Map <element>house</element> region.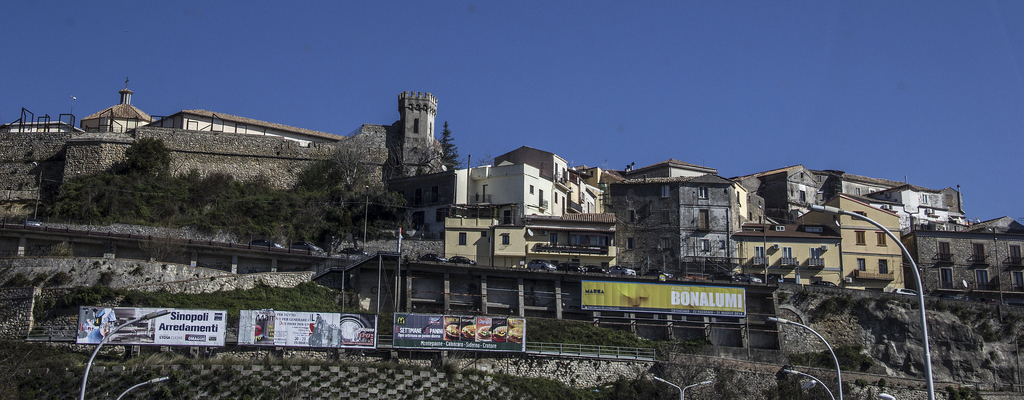
Mapped to BBox(842, 179, 980, 231).
